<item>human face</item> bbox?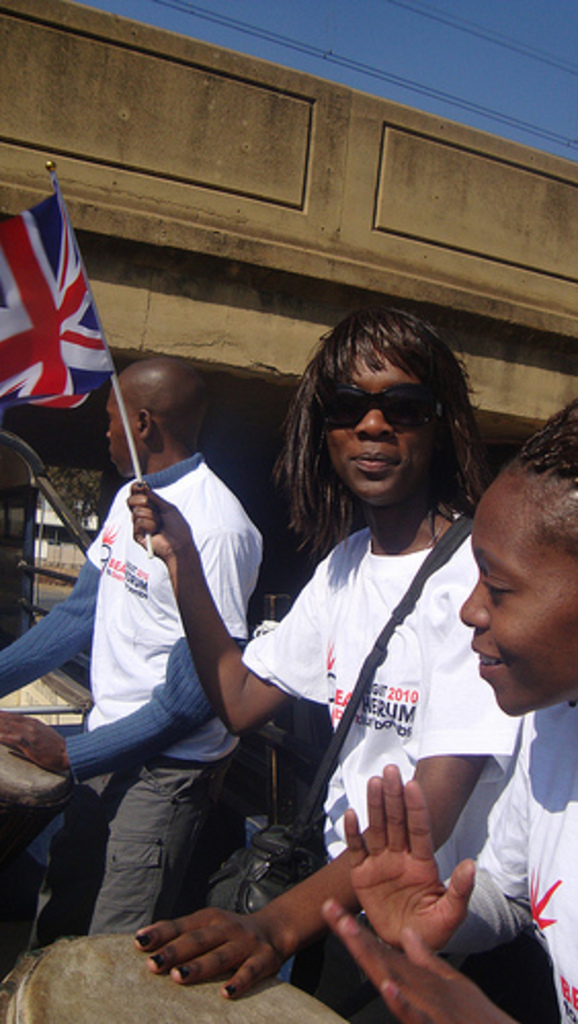
x1=105 y1=406 x2=139 y2=475
